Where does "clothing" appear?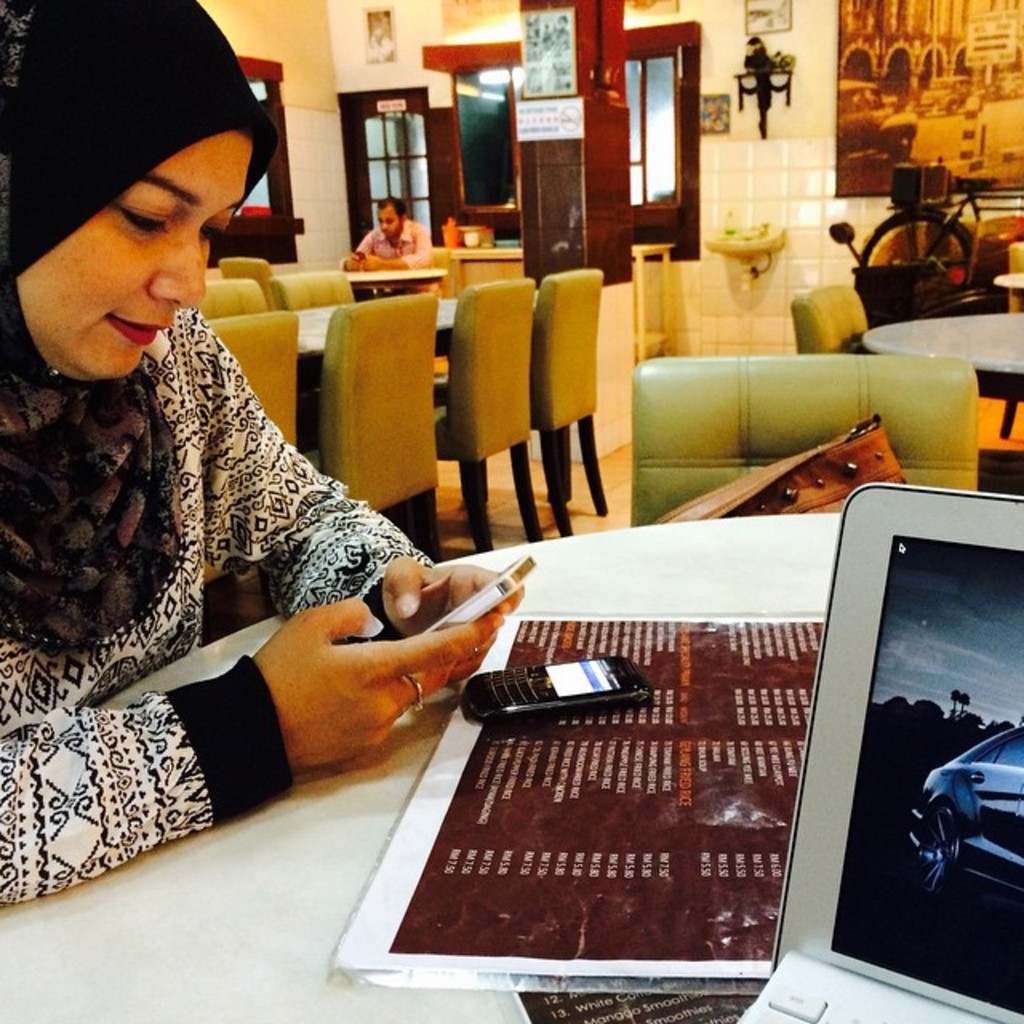
Appears at select_region(338, 219, 440, 302).
